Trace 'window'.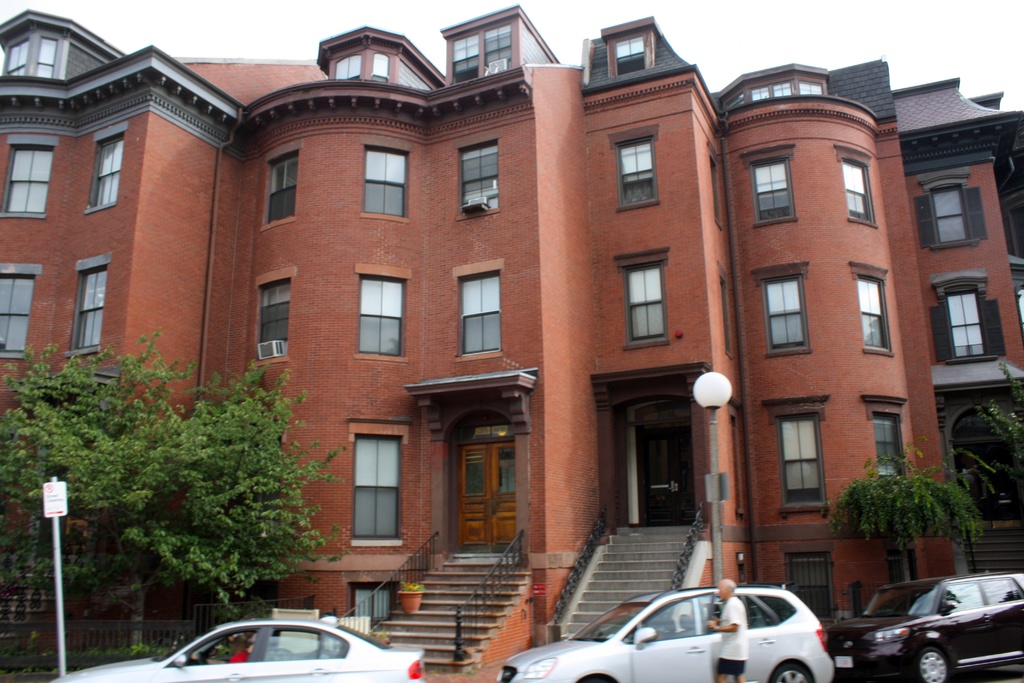
Traced to crop(748, 166, 797, 224).
